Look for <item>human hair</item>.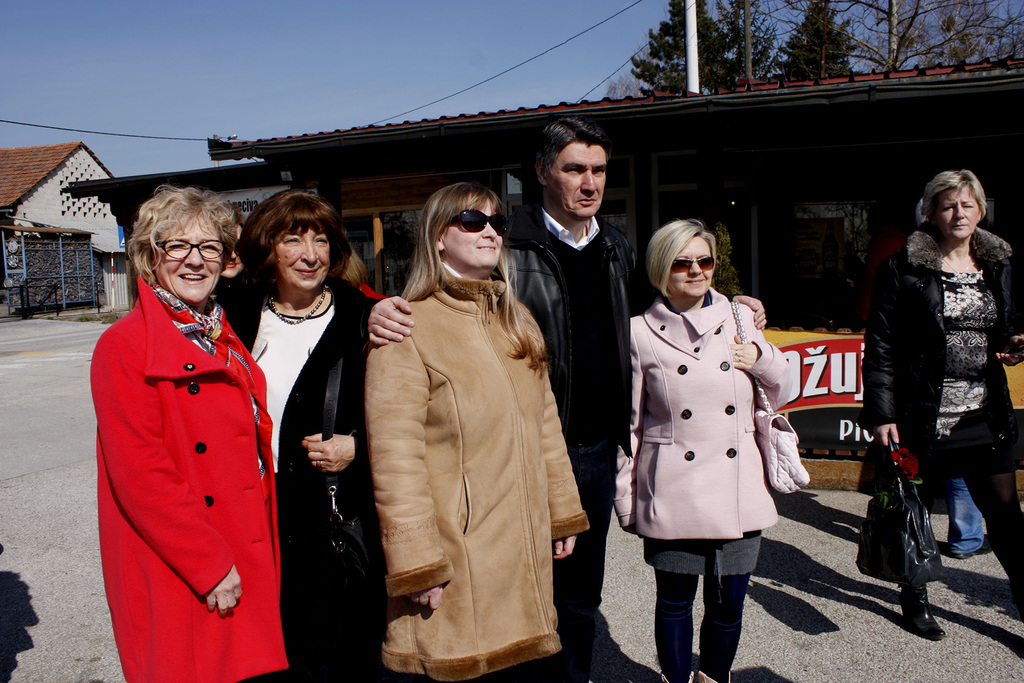
Found: left=644, top=218, right=716, bottom=297.
